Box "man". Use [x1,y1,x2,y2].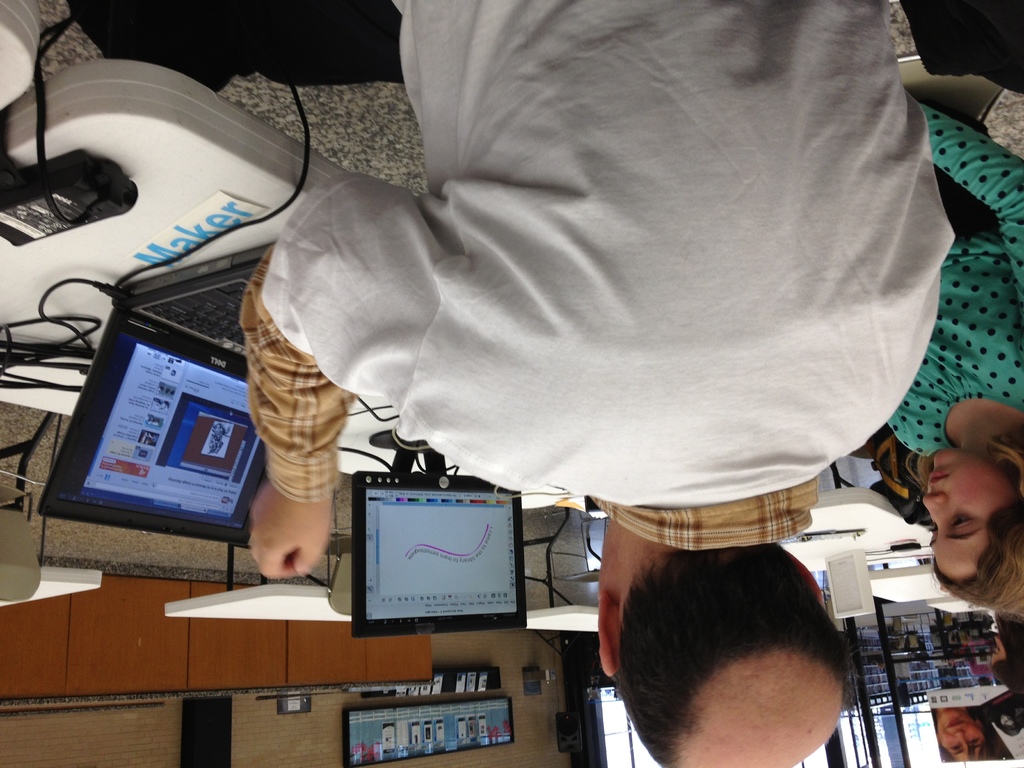
[236,0,954,767].
